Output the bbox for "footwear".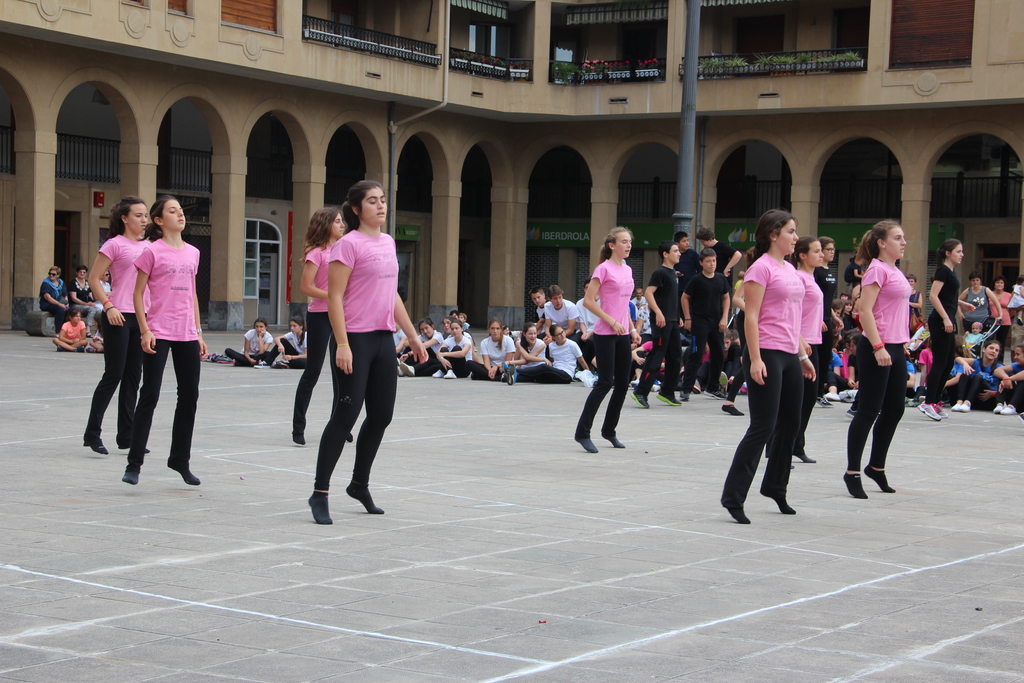
x1=657, y1=381, x2=683, y2=406.
